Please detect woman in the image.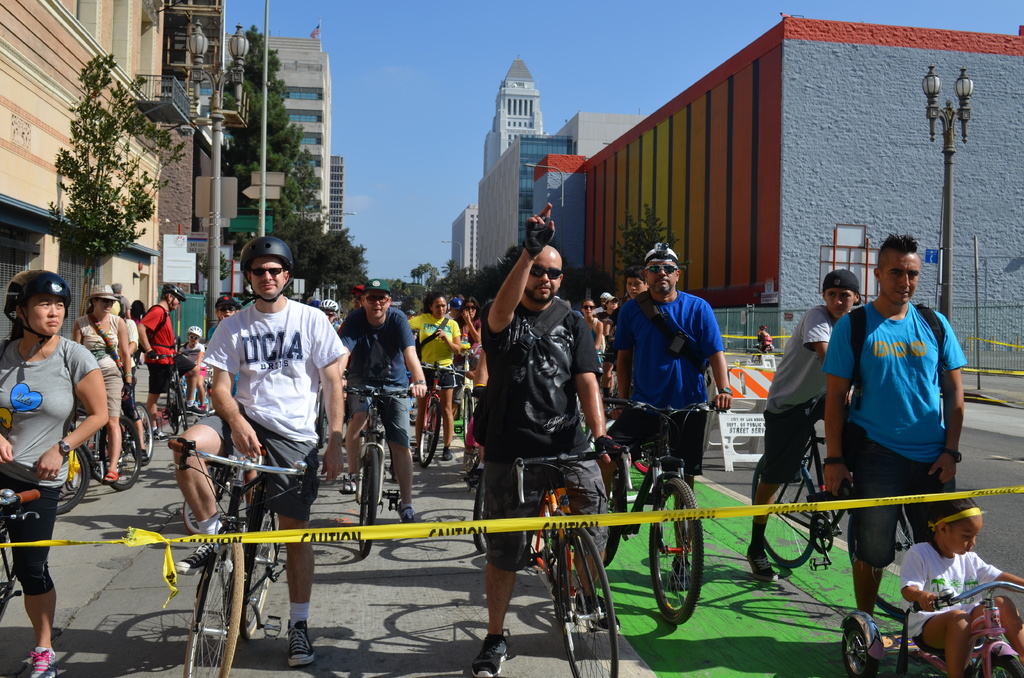
[x1=1, y1=268, x2=106, y2=623].
